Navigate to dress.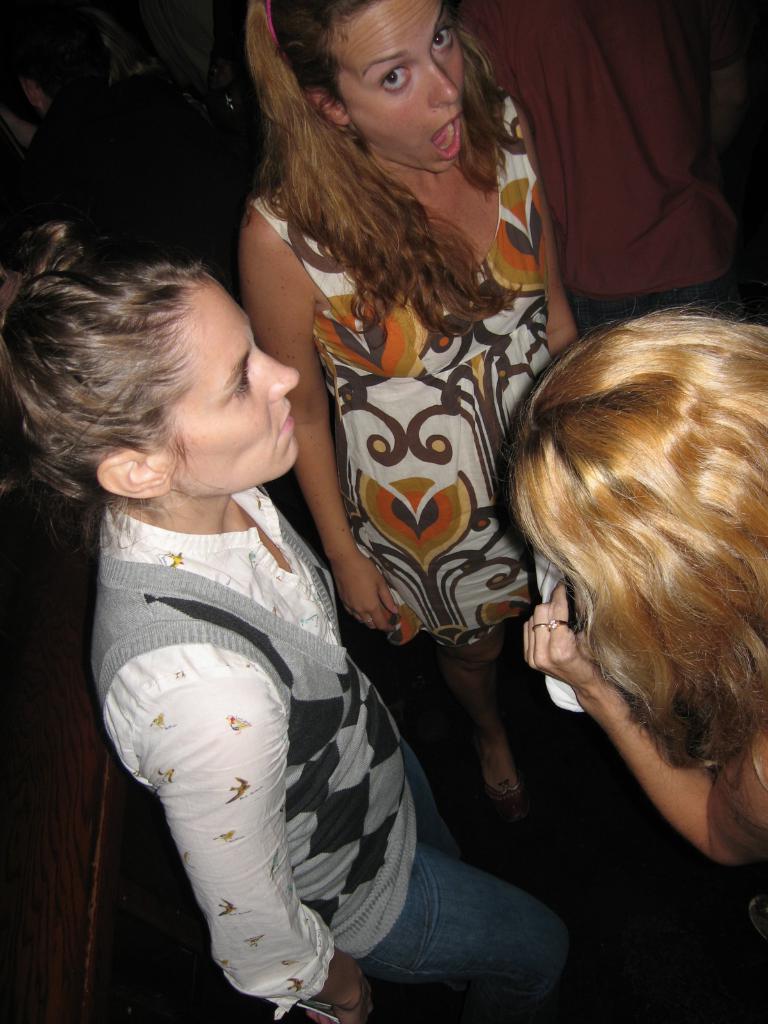
Navigation target: {"x1": 86, "y1": 486, "x2": 572, "y2": 1016}.
